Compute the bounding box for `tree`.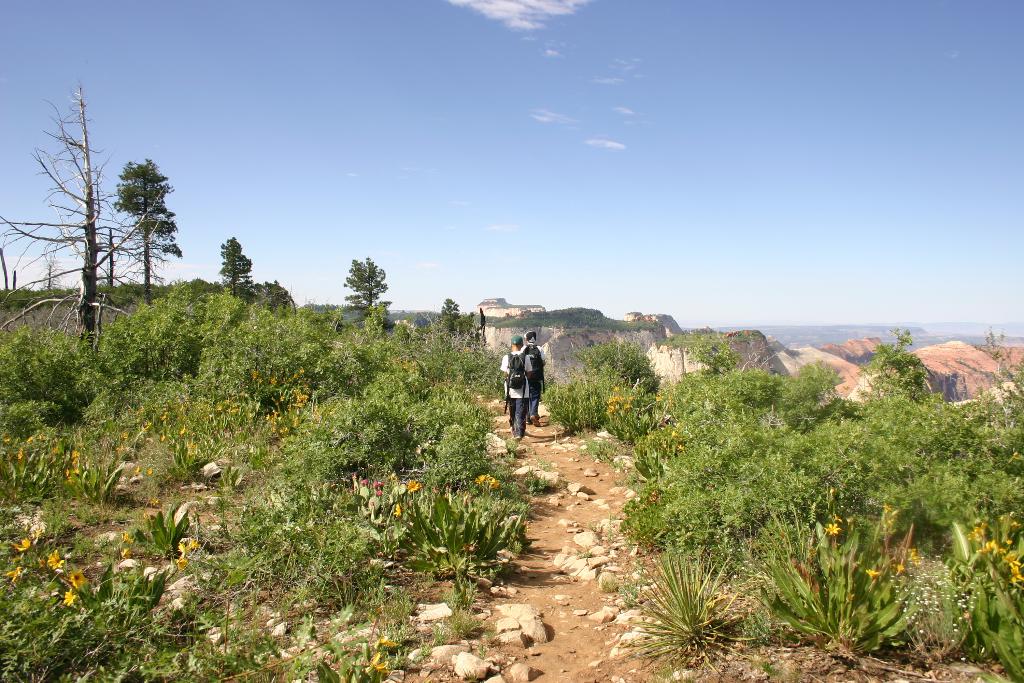
116/164/179/309.
